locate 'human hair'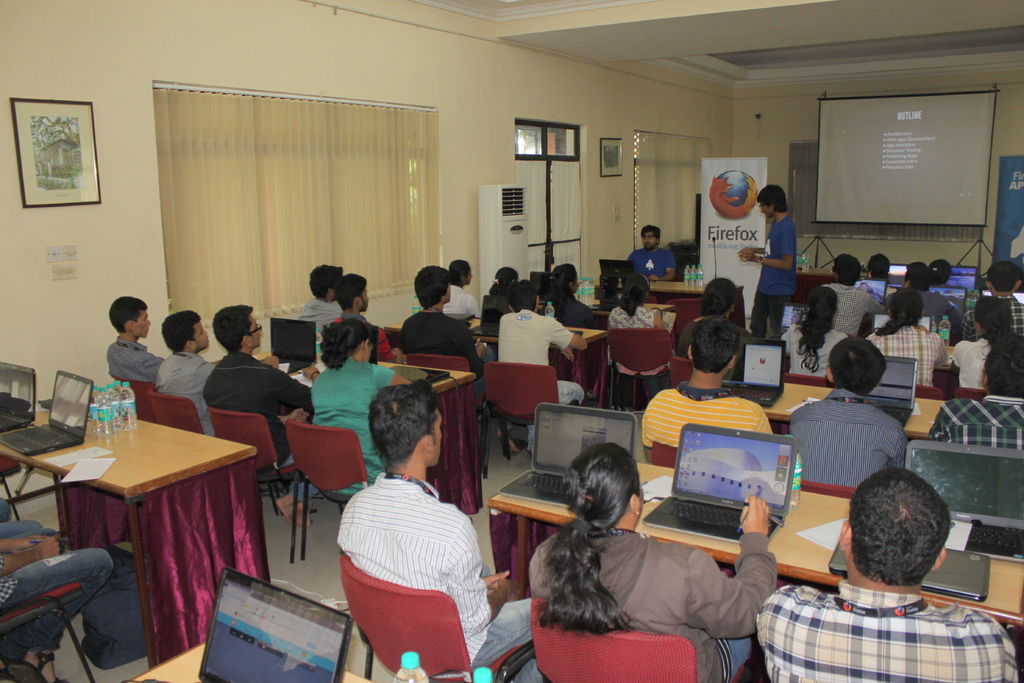
{"left": 879, "top": 289, "right": 922, "bottom": 336}
